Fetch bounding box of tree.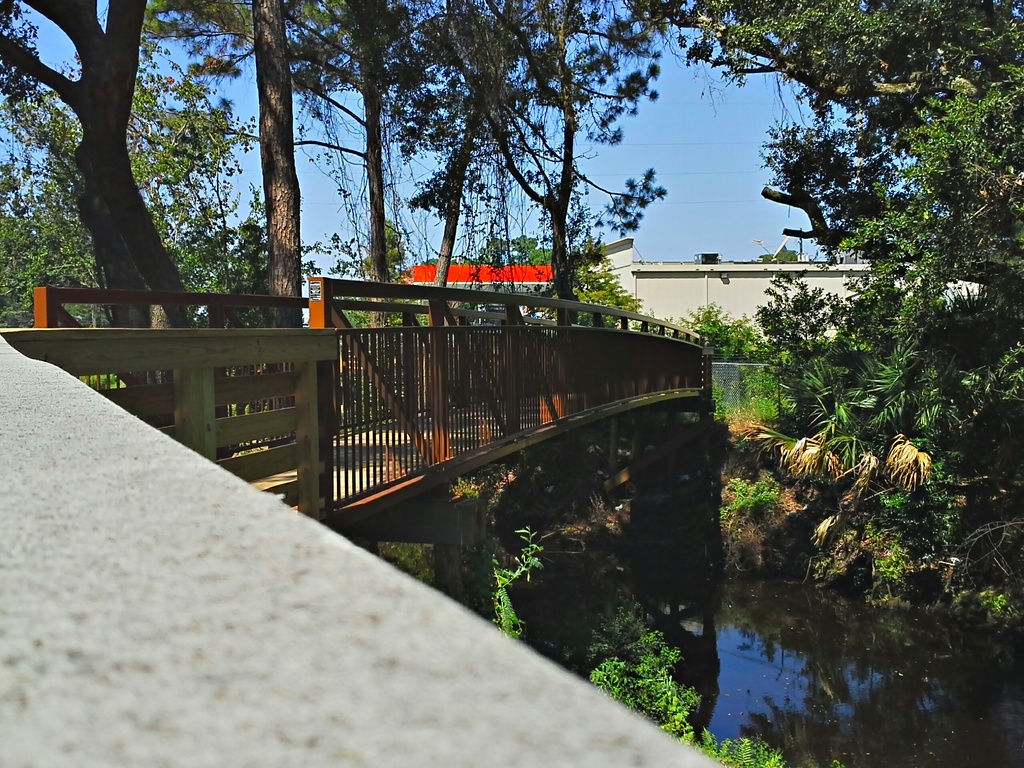
Bbox: x1=0, y1=40, x2=273, y2=338.
